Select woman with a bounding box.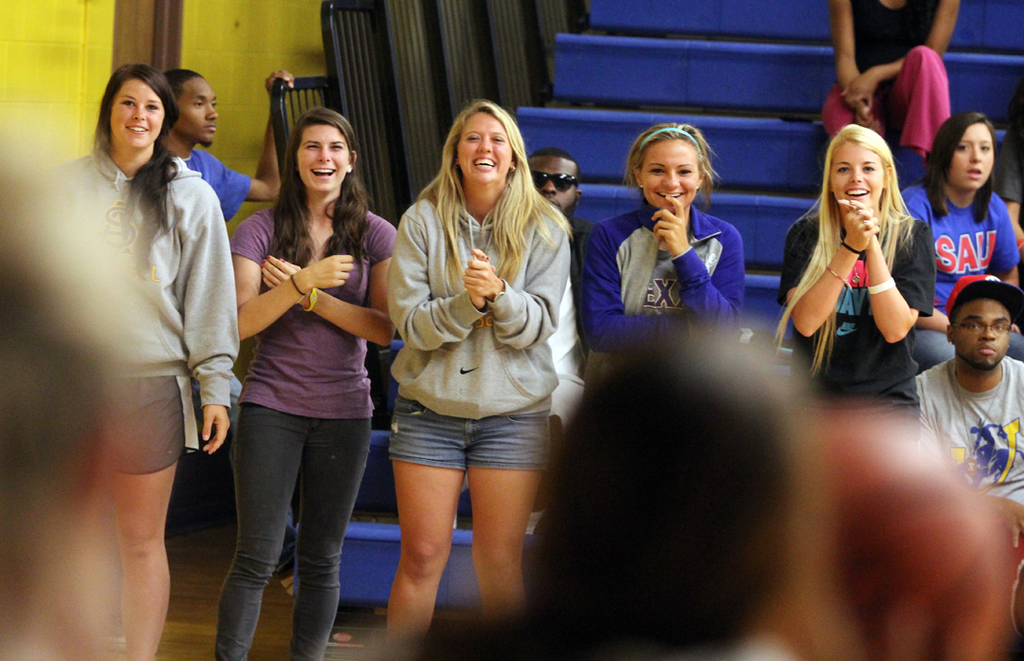
x1=383, y1=101, x2=573, y2=660.
